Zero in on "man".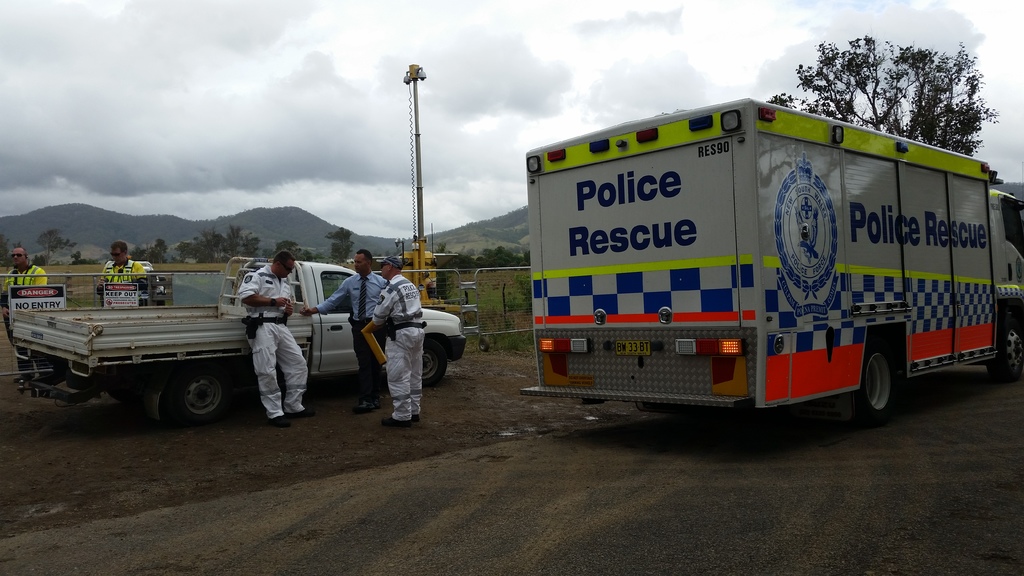
Zeroed in: left=96, top=241, right=145, bottom=301.
